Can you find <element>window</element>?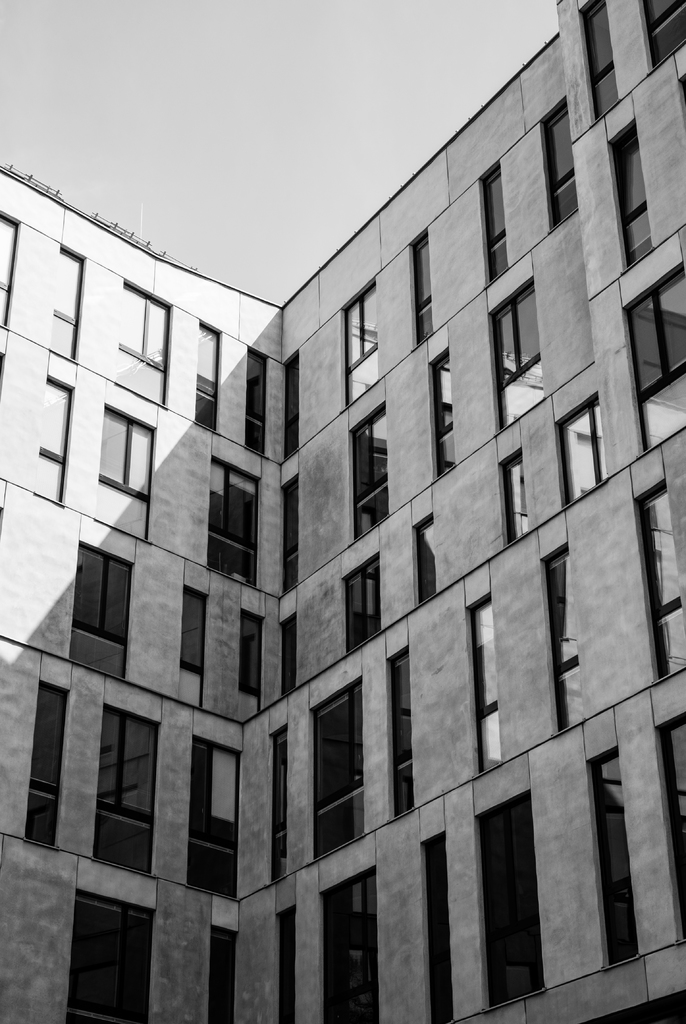
Yes, bounding box: (x1=591, y1=744, x2=635, y2=966).
